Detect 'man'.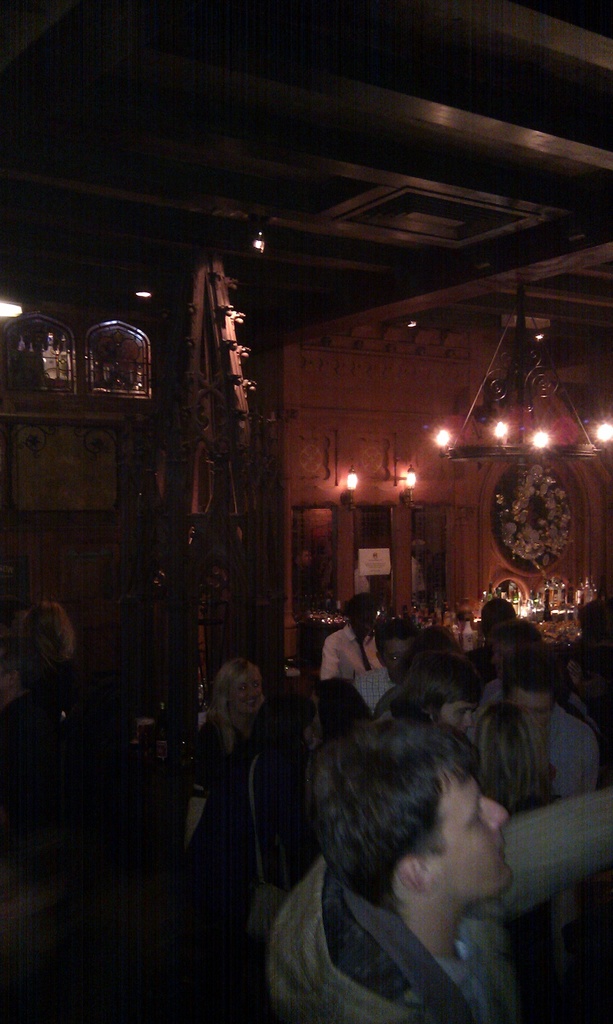
Detected at <region>243, 716, 577, 1023</region>.
